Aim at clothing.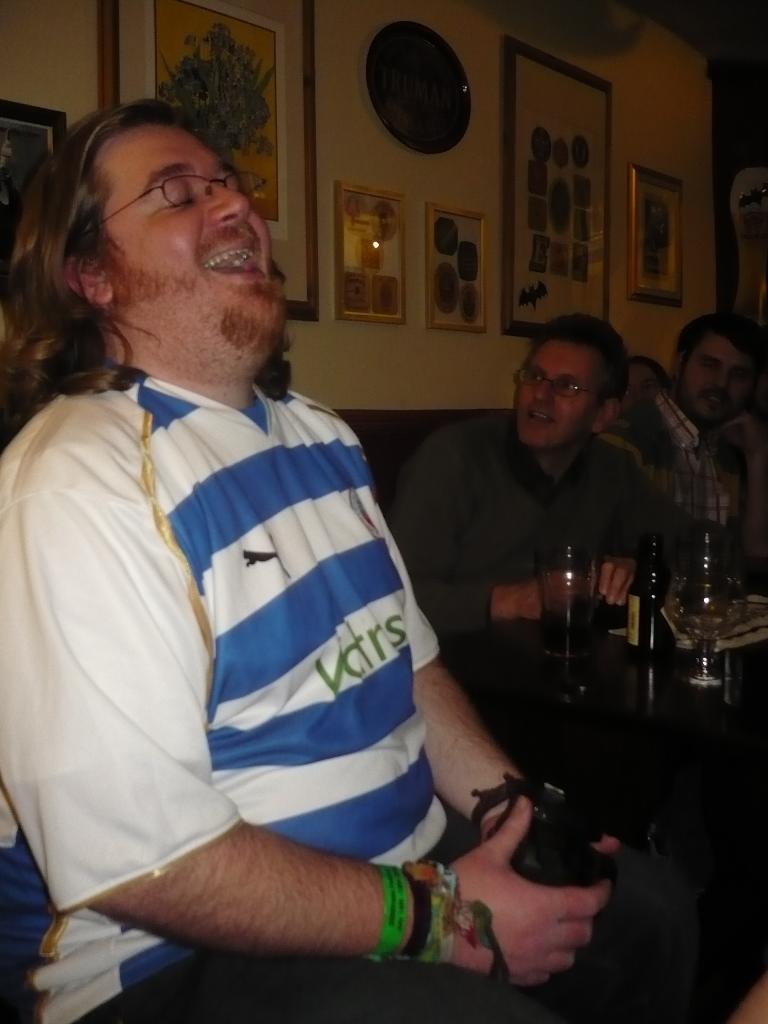
Aimed at <bbox>378, 409, 649, 631</bbox>.
